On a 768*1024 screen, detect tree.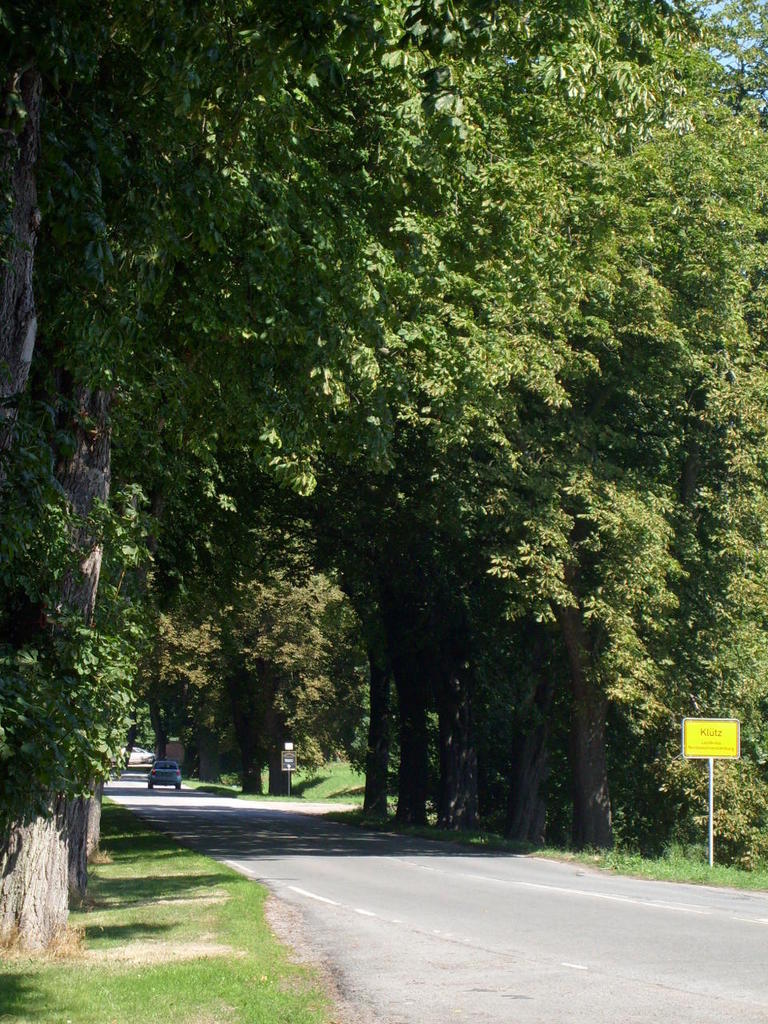
(x1=414, y1=378, x2=590, y2=831).
